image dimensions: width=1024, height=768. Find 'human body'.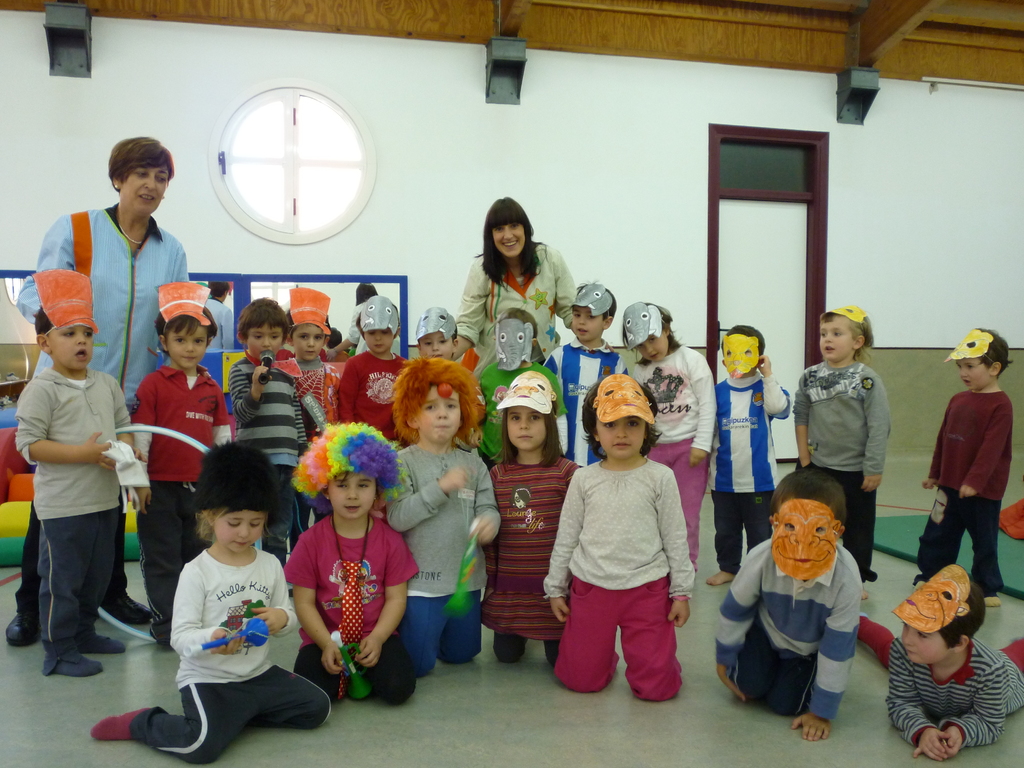
Rect(278, 415, 421, 710).
